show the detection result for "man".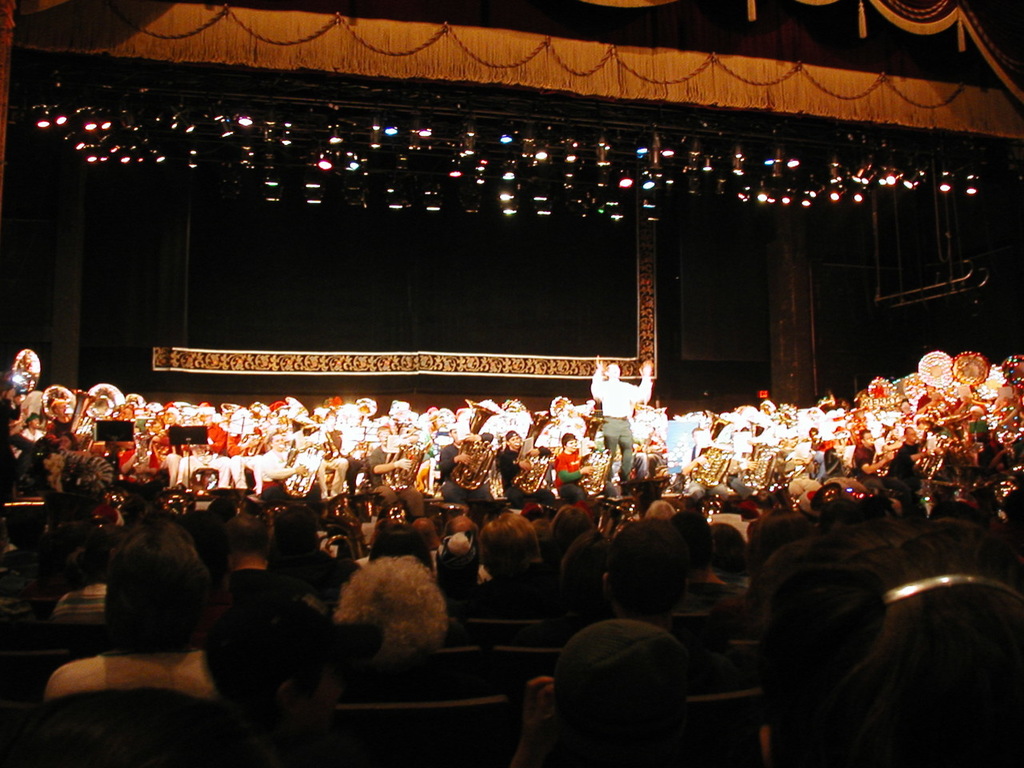
crop(588, 351, 656, 490).
